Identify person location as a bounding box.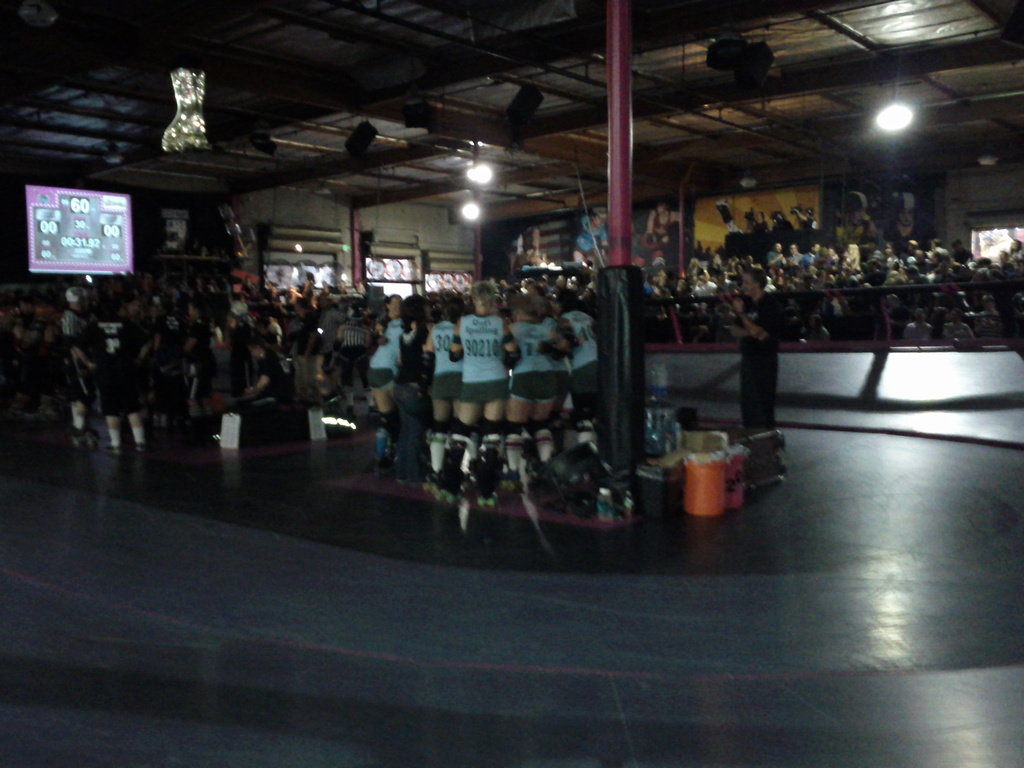
[left=570, top=203, right=609, bottom=269].
